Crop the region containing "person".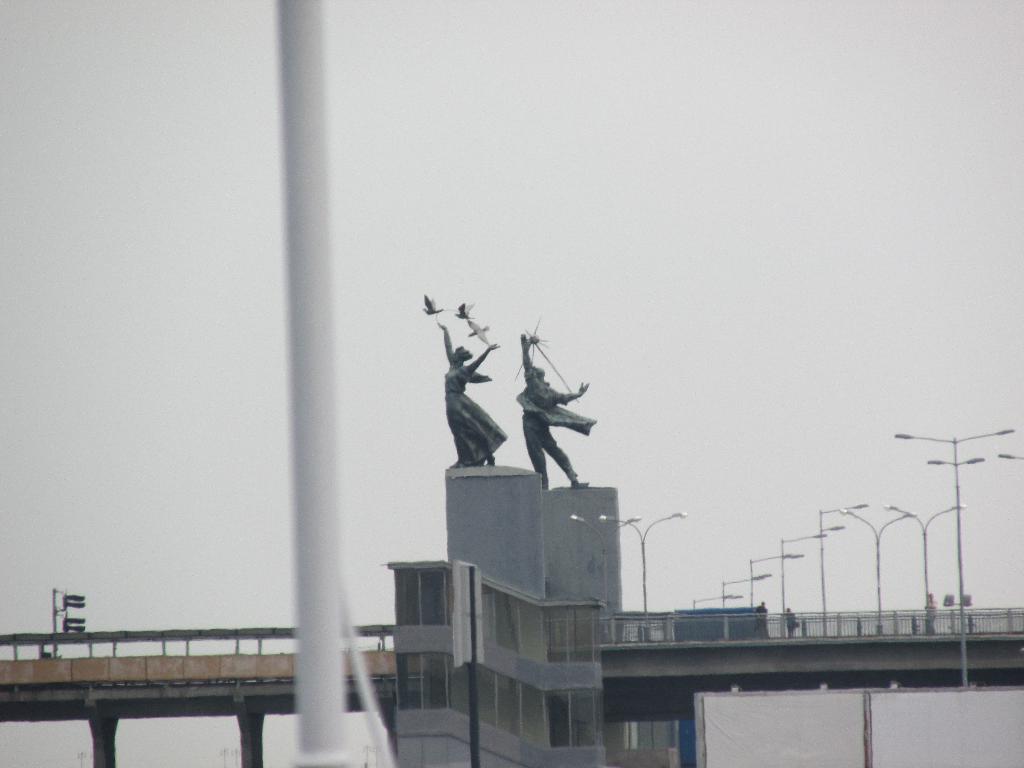
Crop region: detection(438, 322, 509, 465).
